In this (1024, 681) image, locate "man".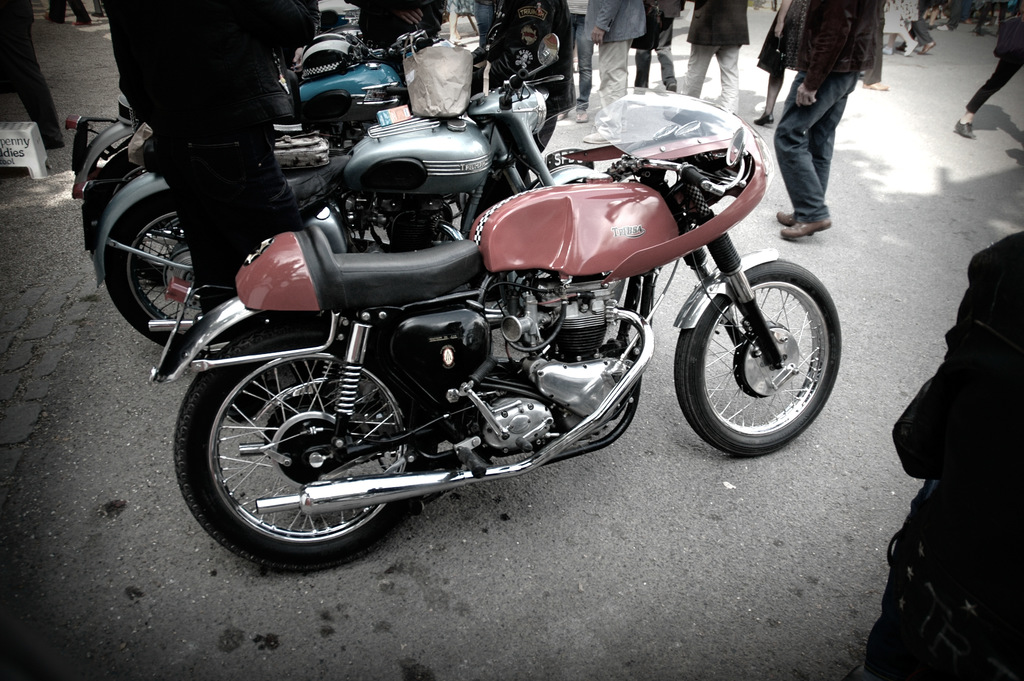
Bounding box: 953, 15, 1023, 141.
